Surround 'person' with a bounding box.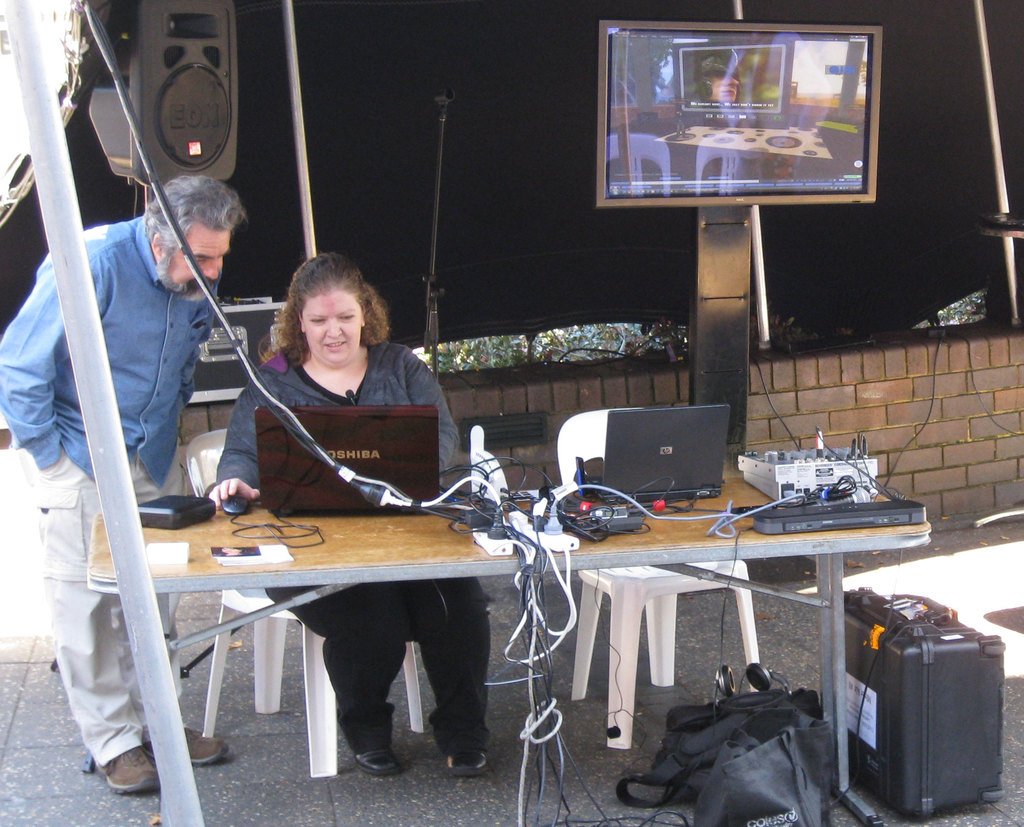
BBox(209, 252, 488, 778).
